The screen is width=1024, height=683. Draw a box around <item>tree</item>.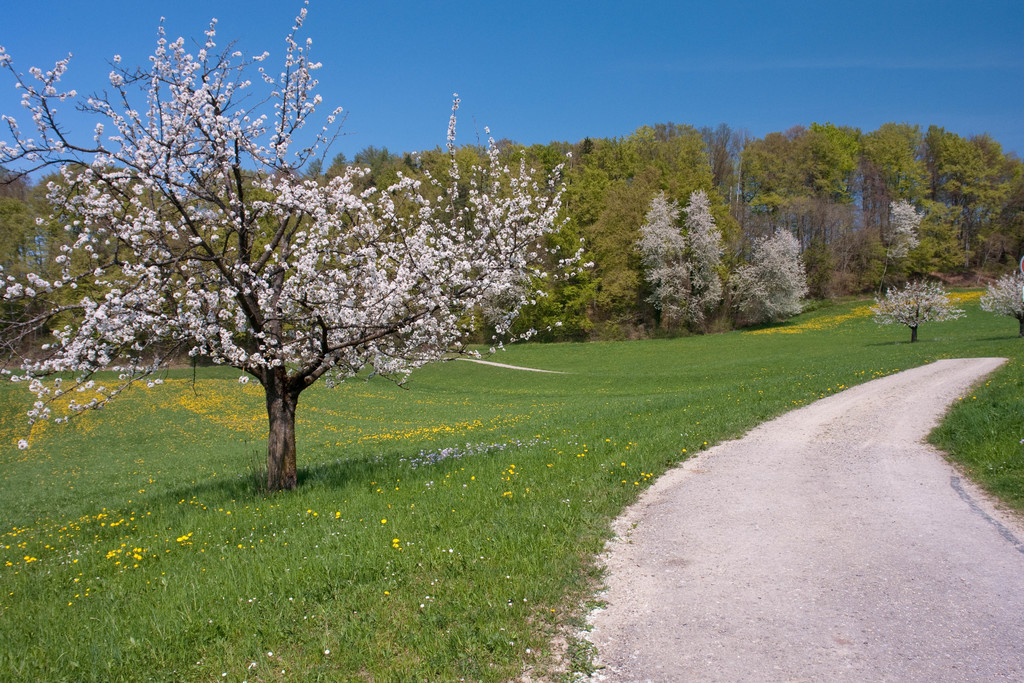
select_region(682, 189, 719, 309).
